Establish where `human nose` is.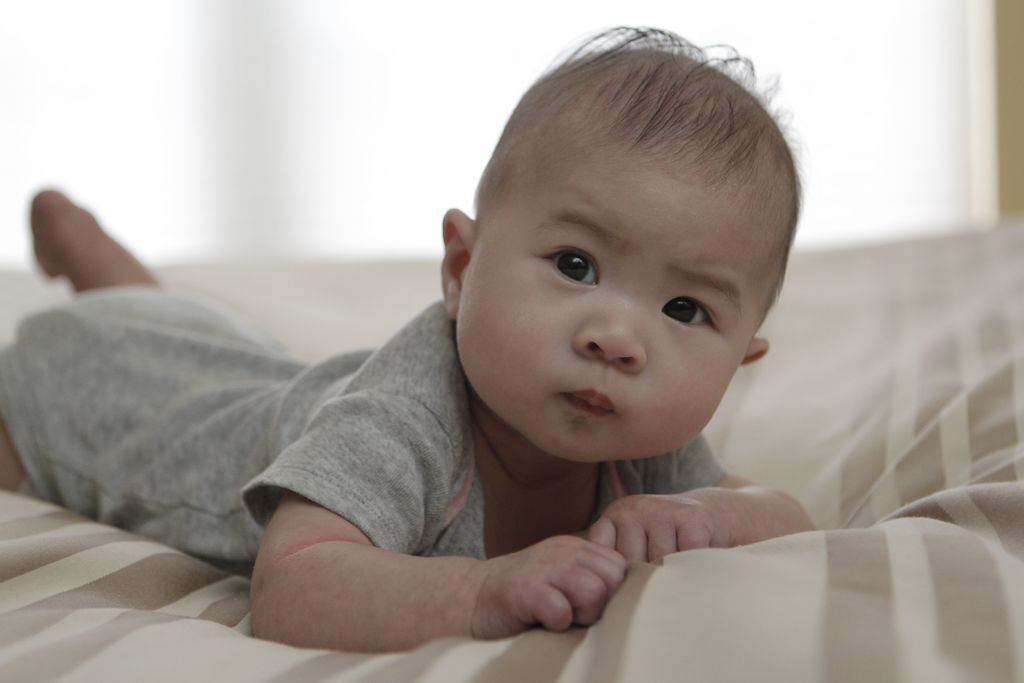
Established at [577, 285, 652, 373].
